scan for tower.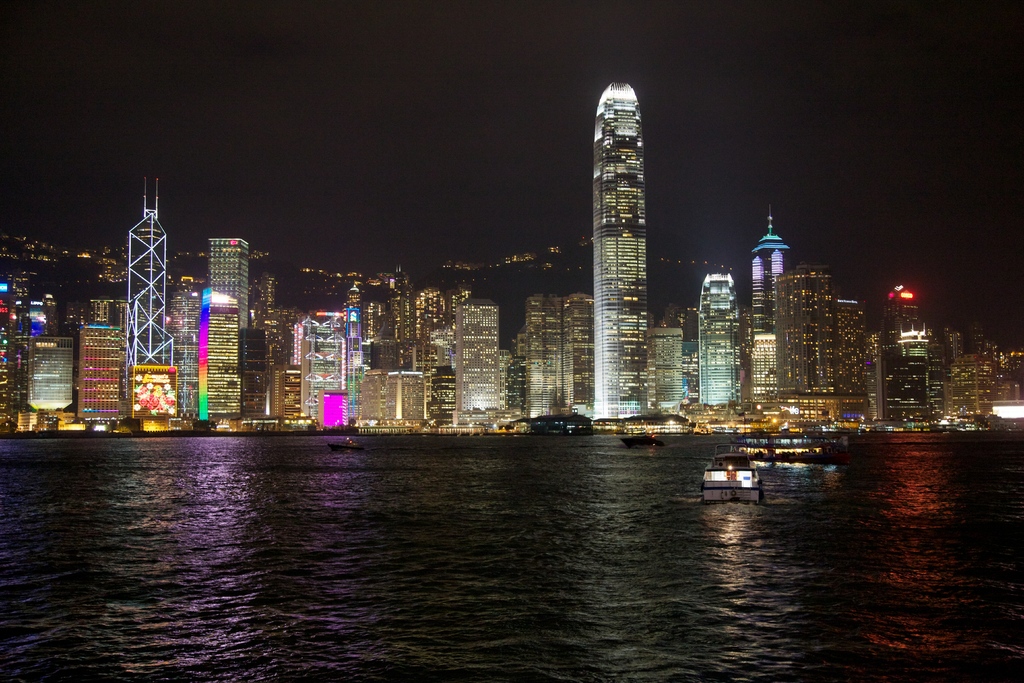
Scan result: (565,67,684,365).
